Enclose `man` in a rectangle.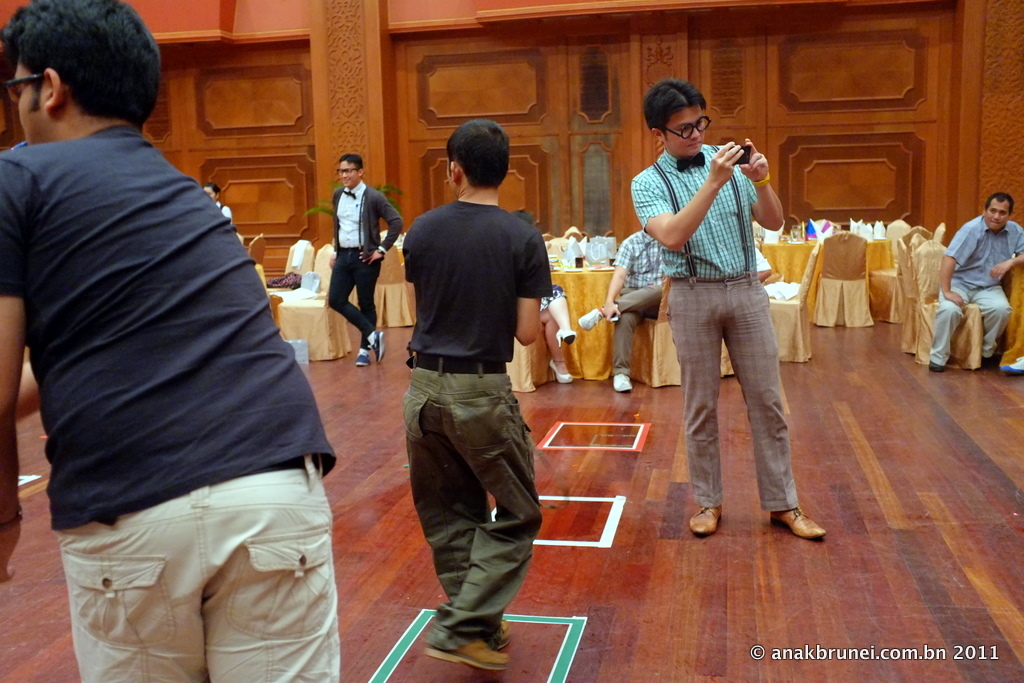
[x1=327, y1=152, x2=404, y2=364].
